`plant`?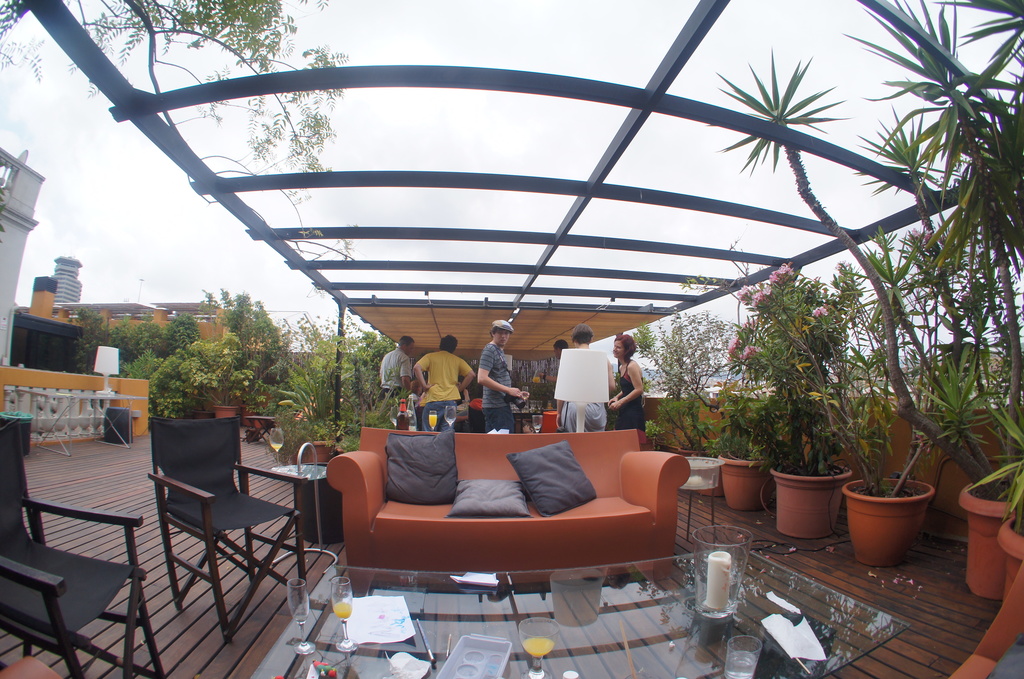
BBox(271, 314, 399, 436)
